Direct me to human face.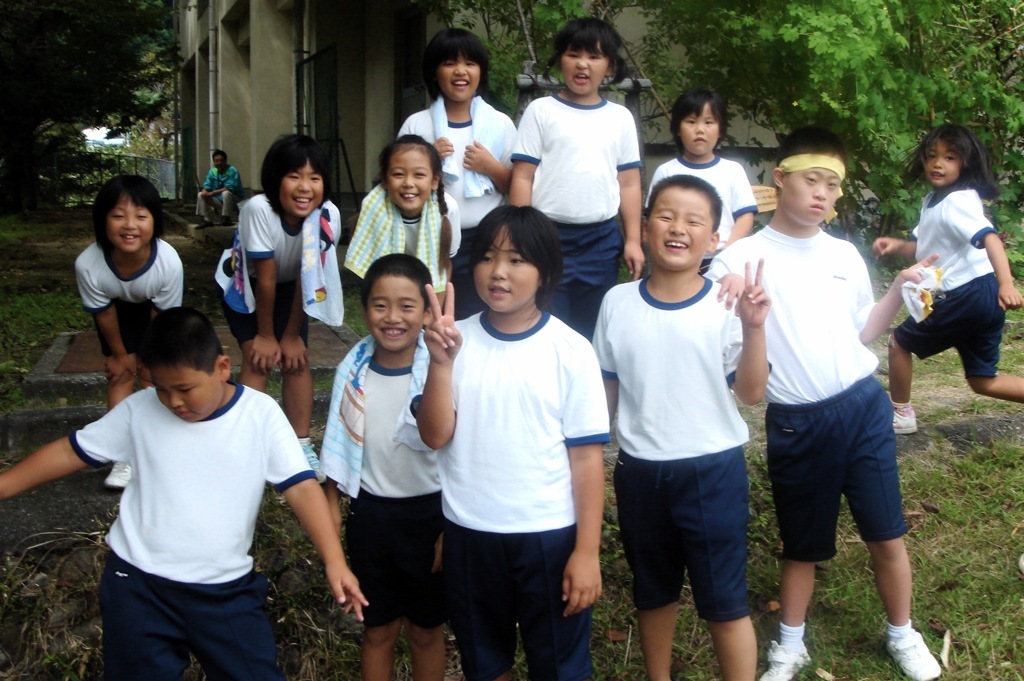
Direction: (left=679, top=103, right=720, bottom=159).
